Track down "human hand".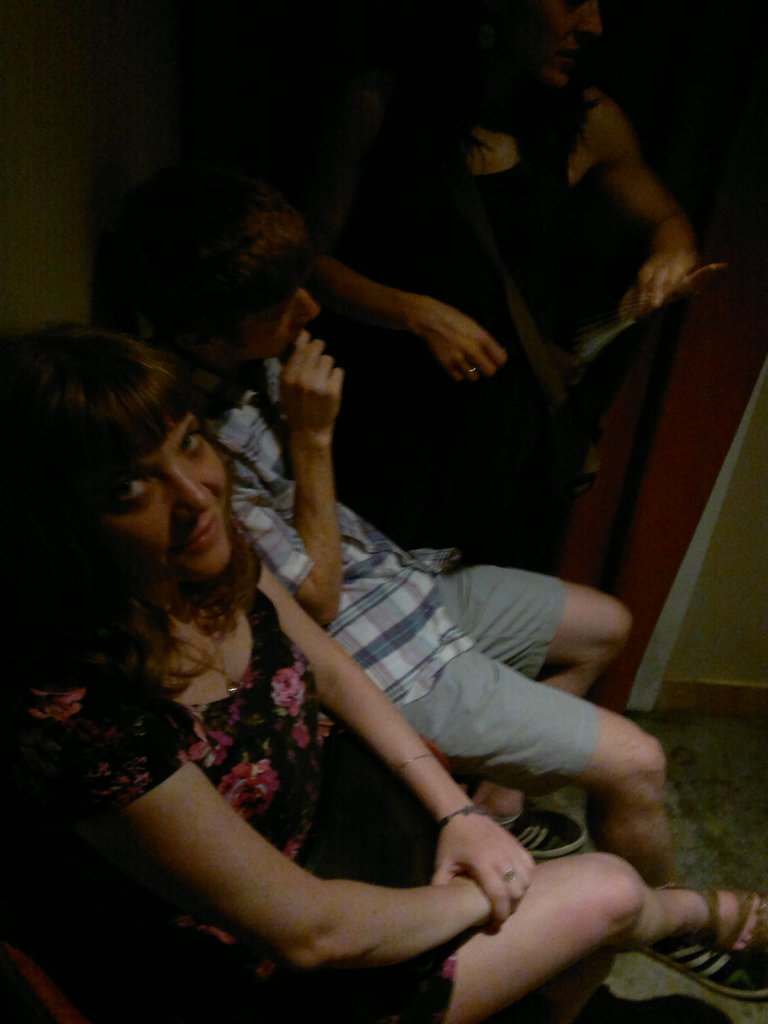
Tracked to bbox(416, 304, 511, 393).
